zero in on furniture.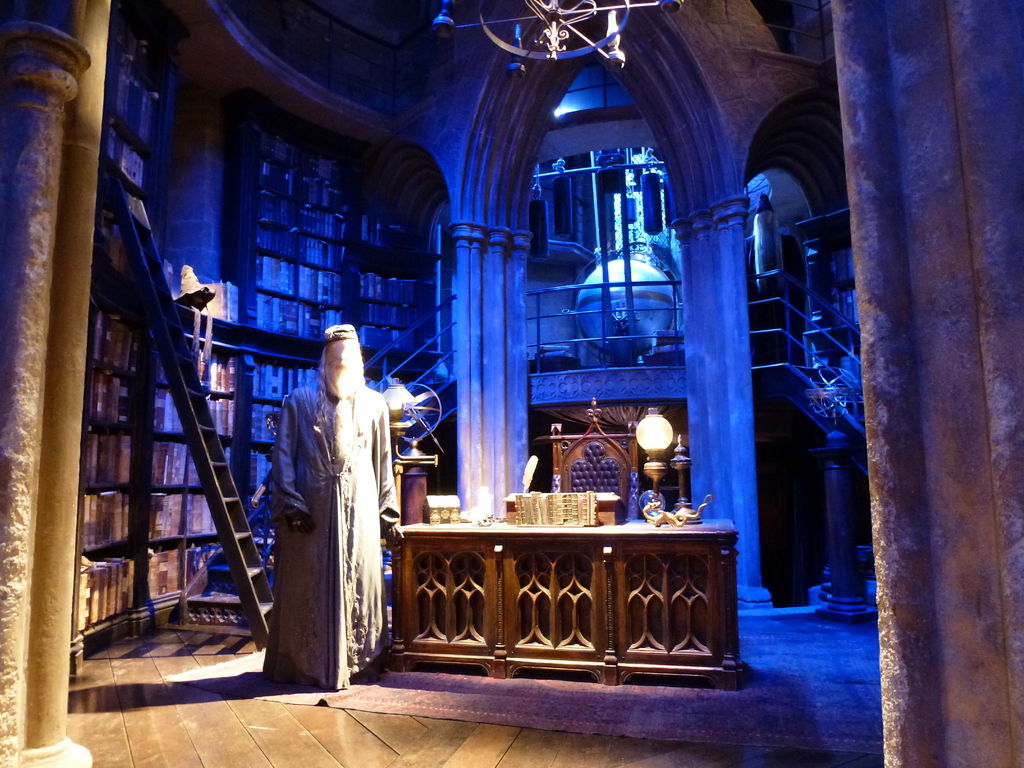
Zeroed in: select_region(82, 32, 433, 654).
